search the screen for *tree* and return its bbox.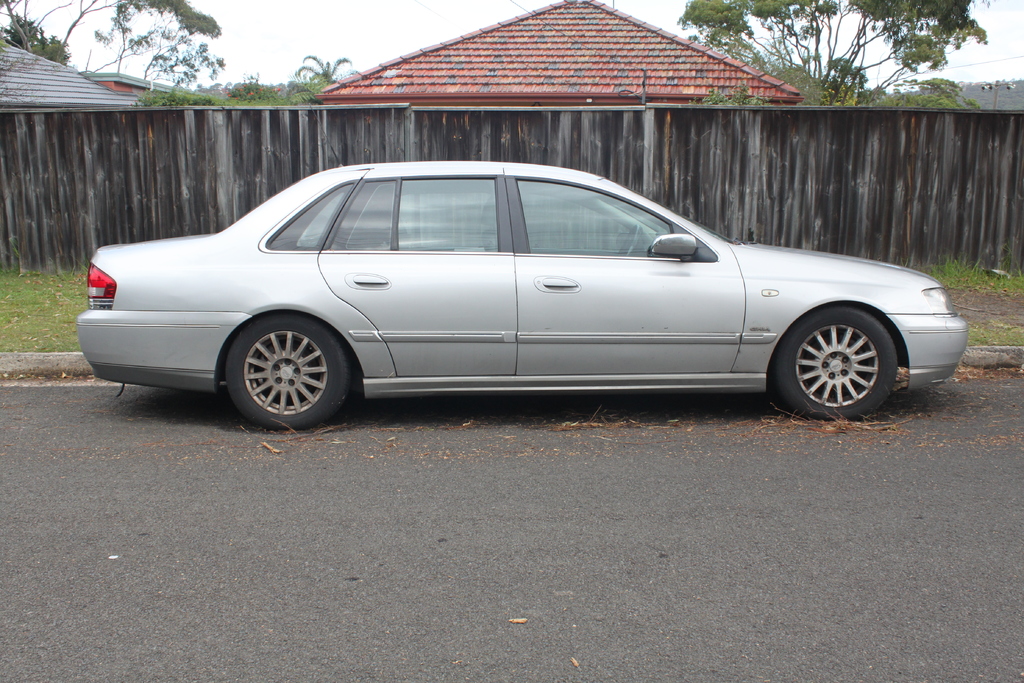
Found: locate(284, 55, 353, 104).
